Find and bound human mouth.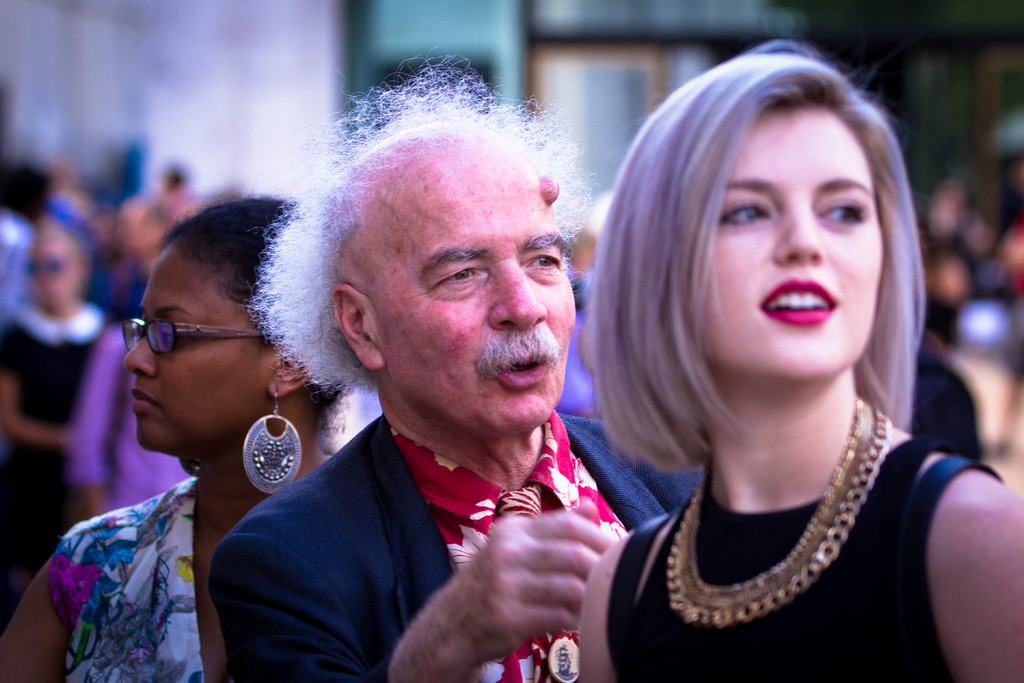
Bound: Rect(762, 278, 835, 327).
